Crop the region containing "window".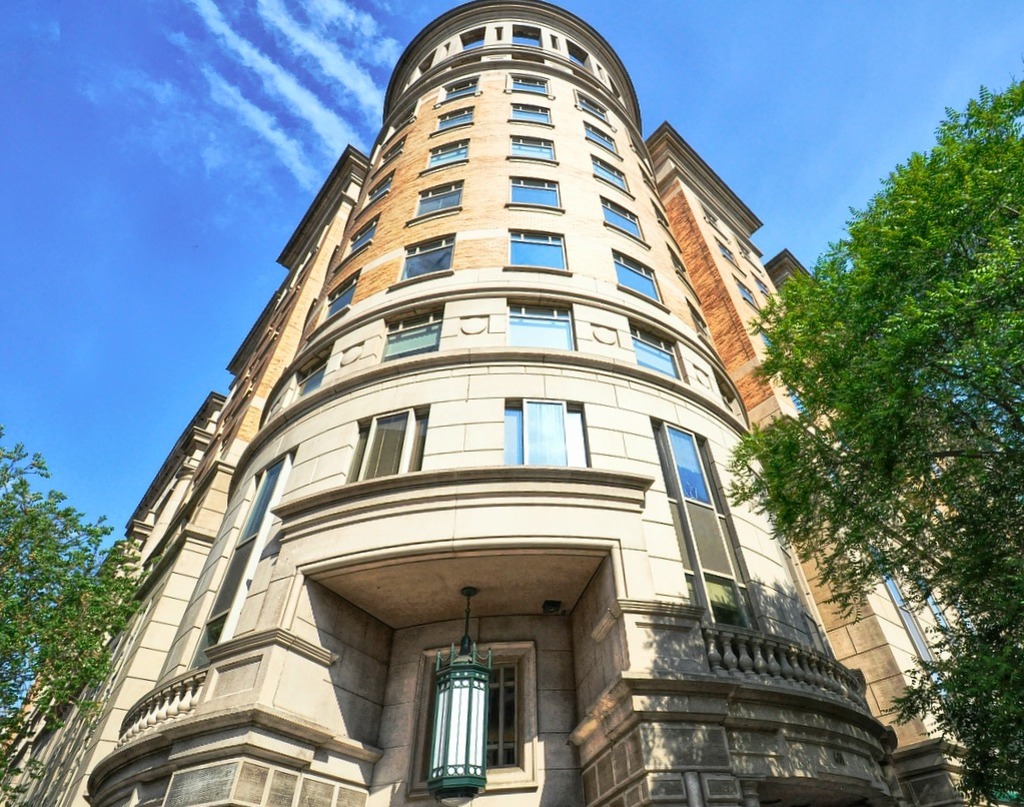
Crop region: bbox(502, 399, 591, 469).
